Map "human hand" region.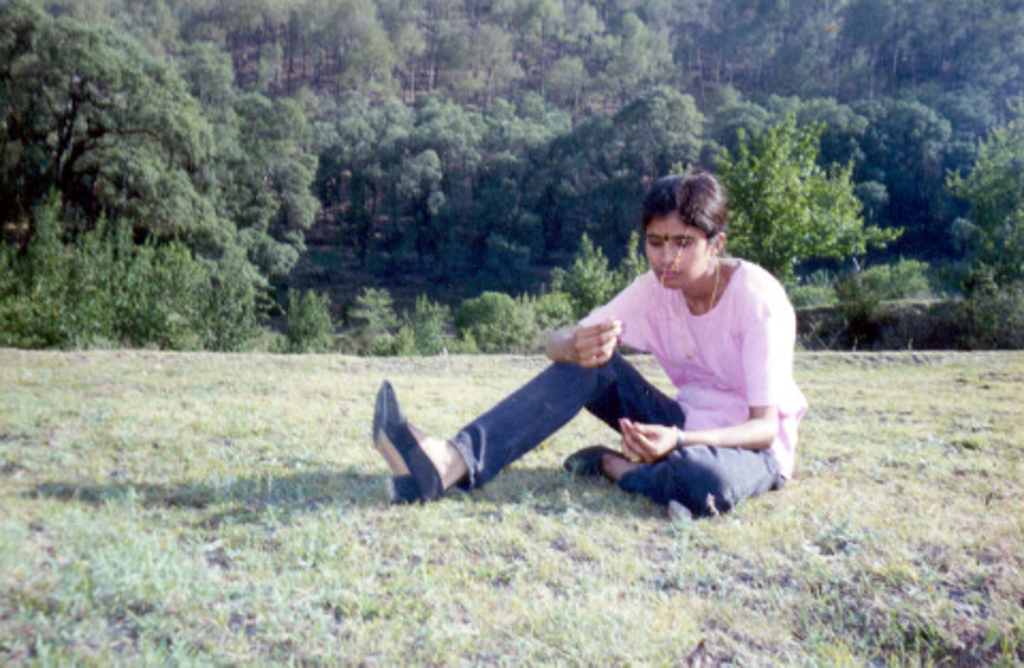
Mapped to left=553, top=316, right=636, bottom=376.
